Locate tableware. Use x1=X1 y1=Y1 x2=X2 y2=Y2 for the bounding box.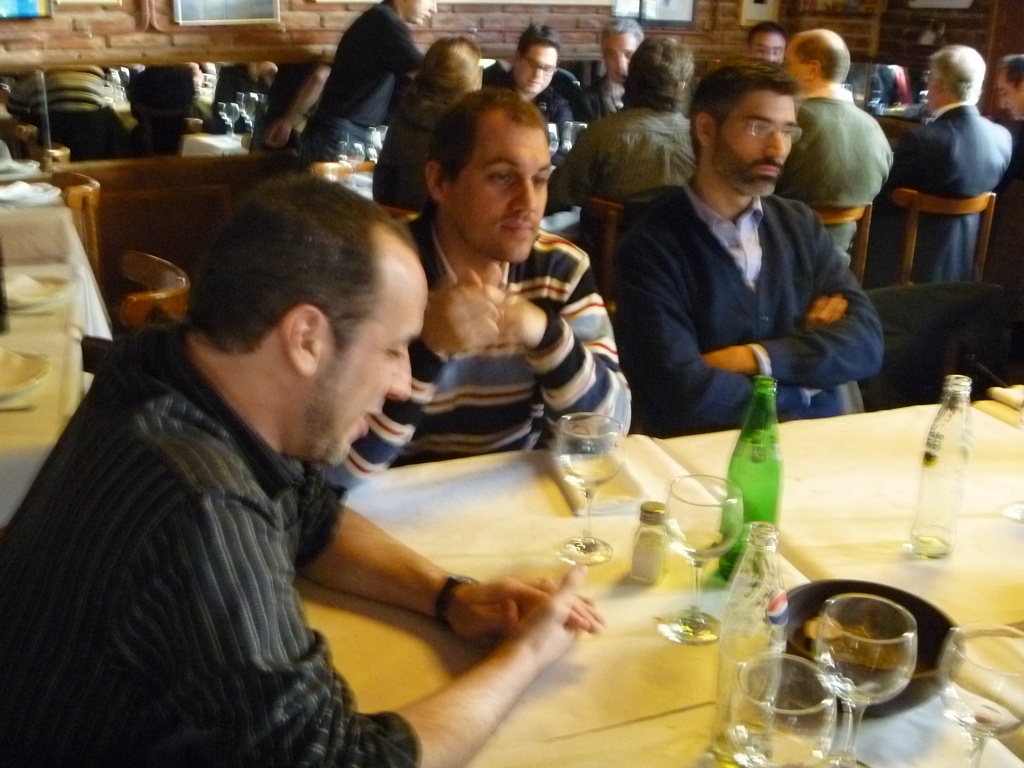
x1=1003 y1=498 x2=1023 y2=522.
